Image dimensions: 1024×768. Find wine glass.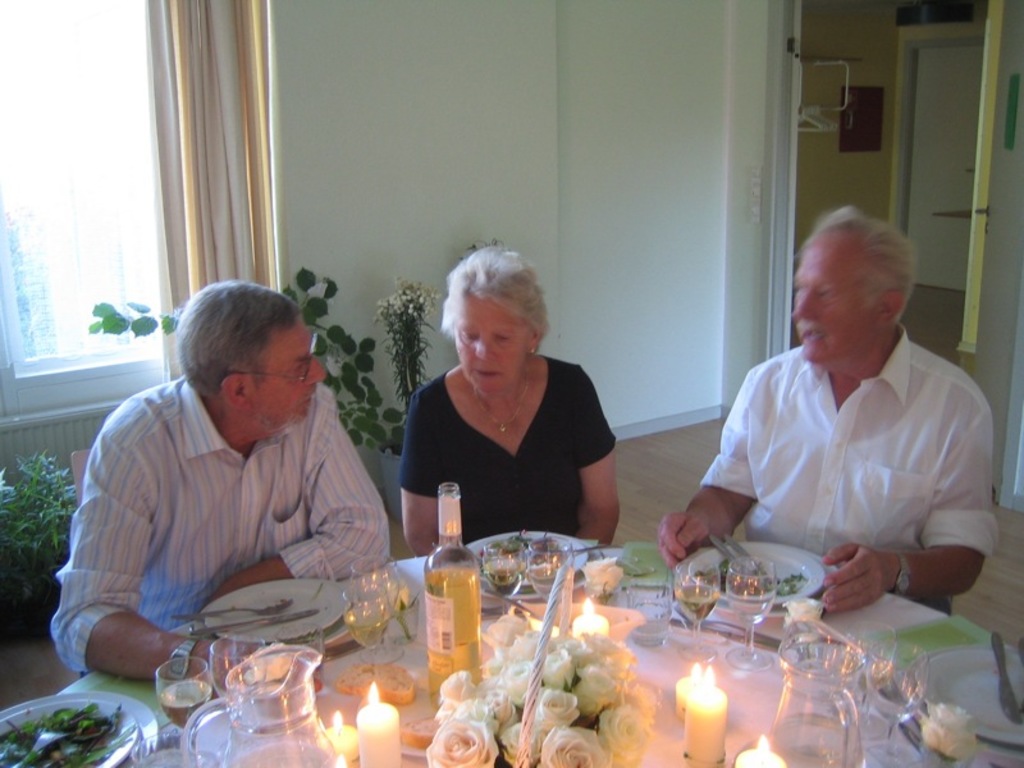
864 635 931 767.
